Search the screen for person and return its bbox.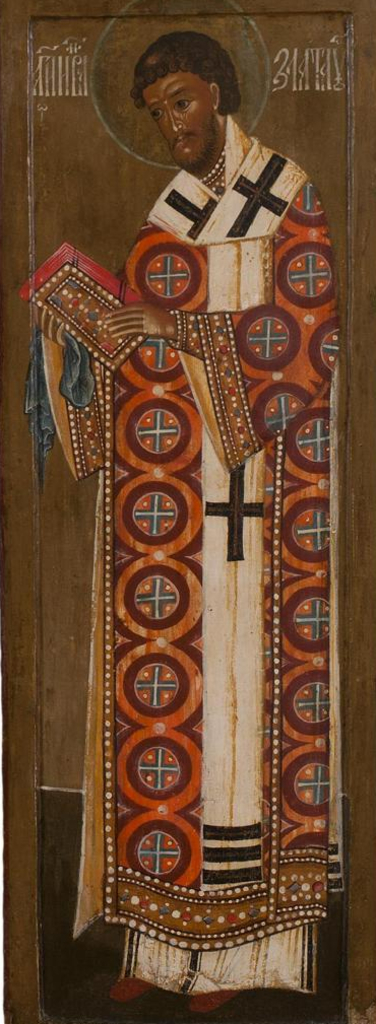
Found: x1=66, y1=165, x2=355, y2=1023.
